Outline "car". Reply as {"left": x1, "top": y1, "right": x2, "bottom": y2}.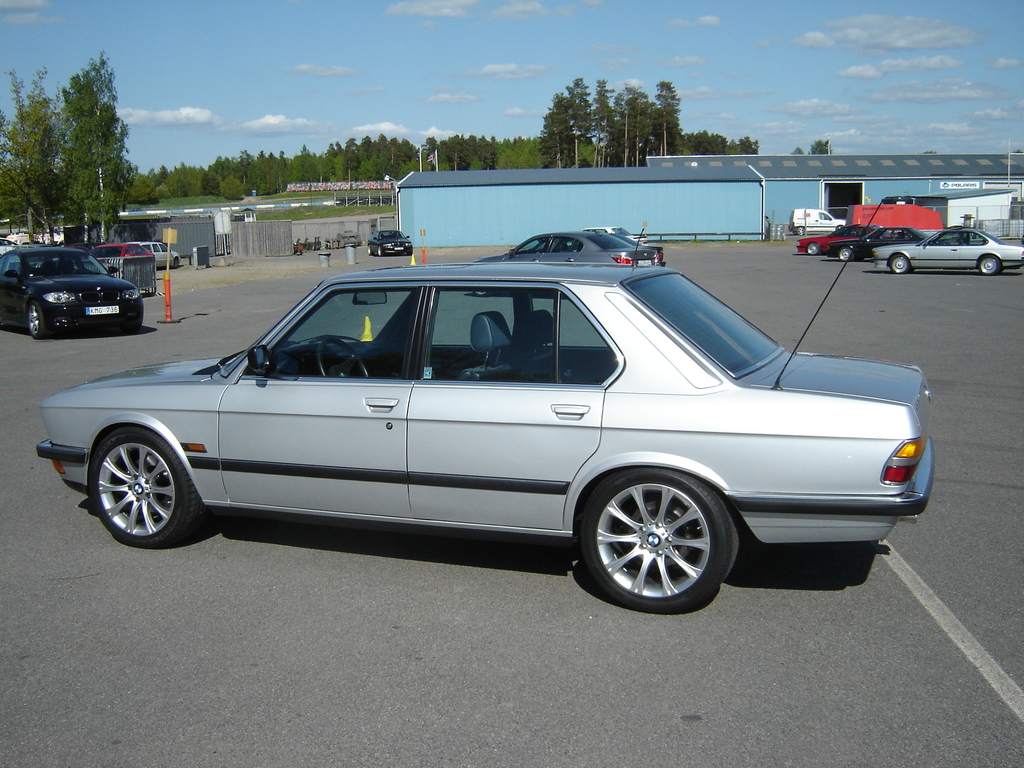
{"left": 828, "top": 226, "right": 948, "bottom": 263}.
